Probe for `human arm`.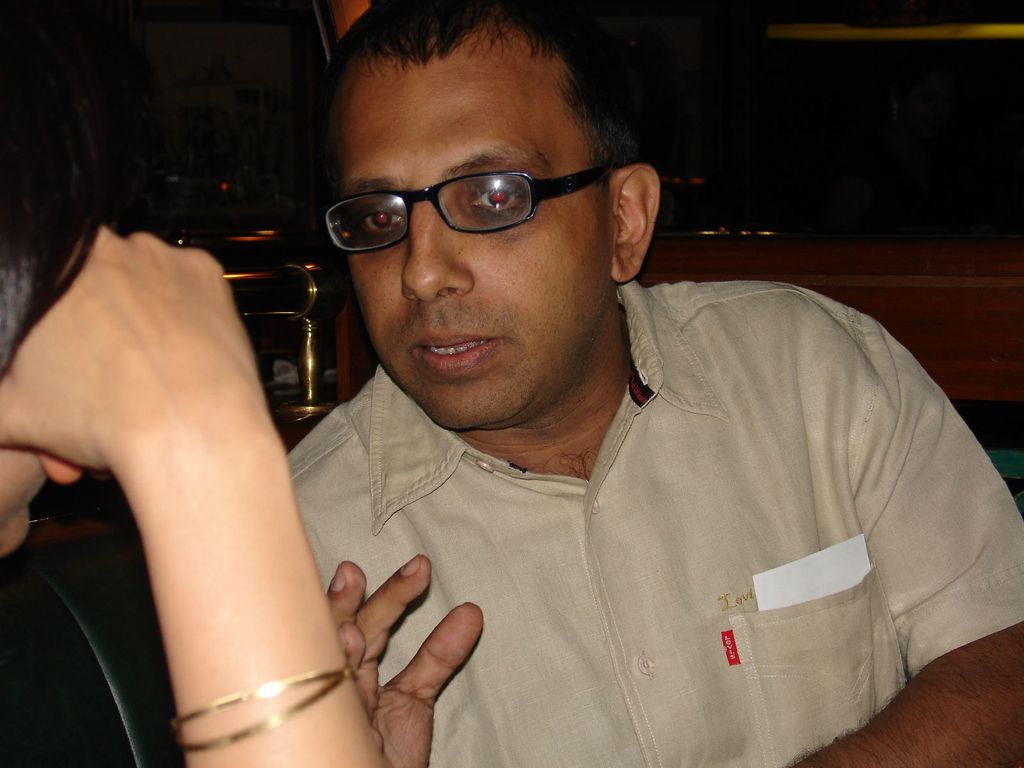
Probe result: 9 220 346 751.
